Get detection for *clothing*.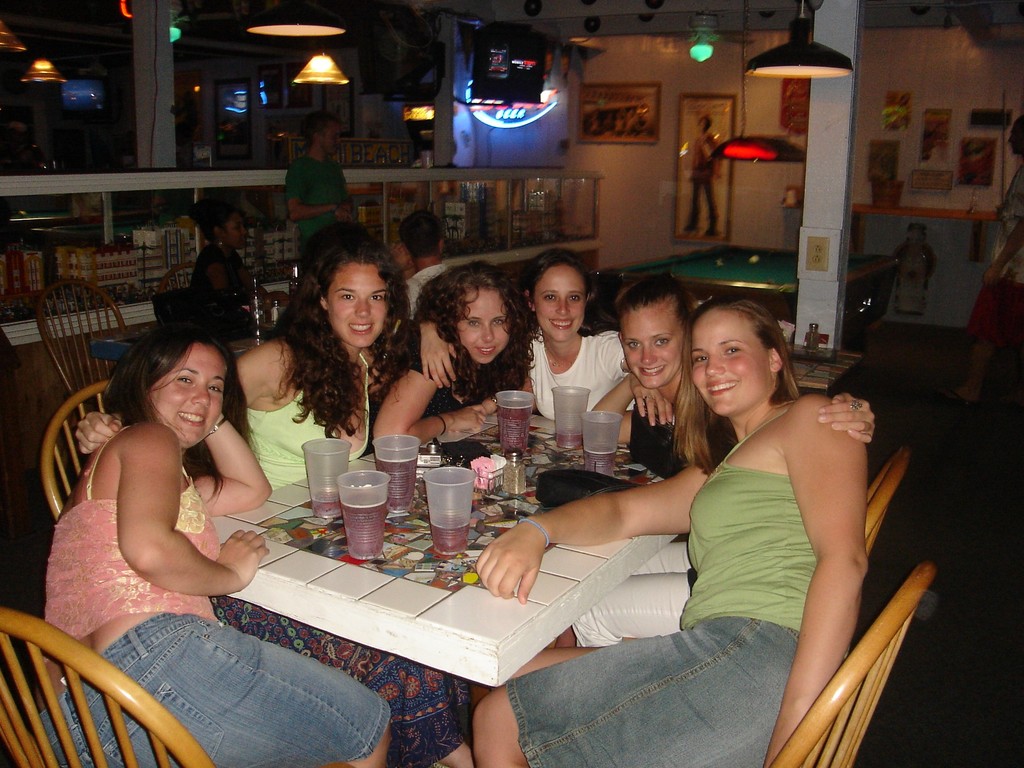
Detection: left=406, top=262, right=444, bottom=324.
